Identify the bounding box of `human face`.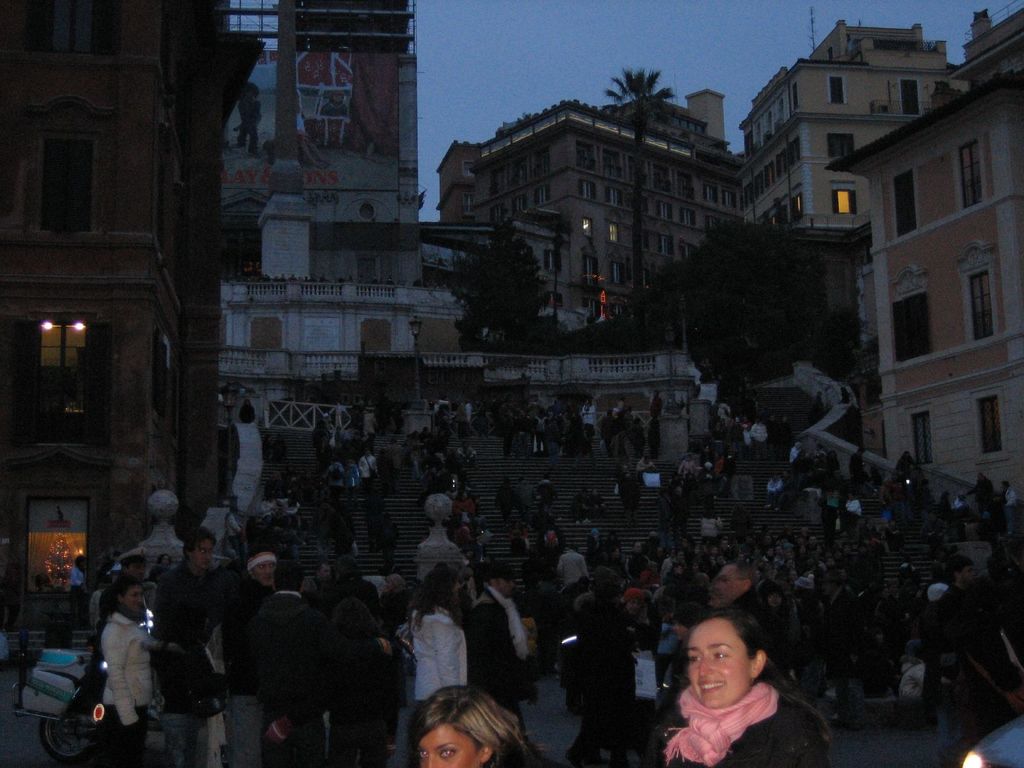
(left=120, top=588, right=143, bottom=611).
